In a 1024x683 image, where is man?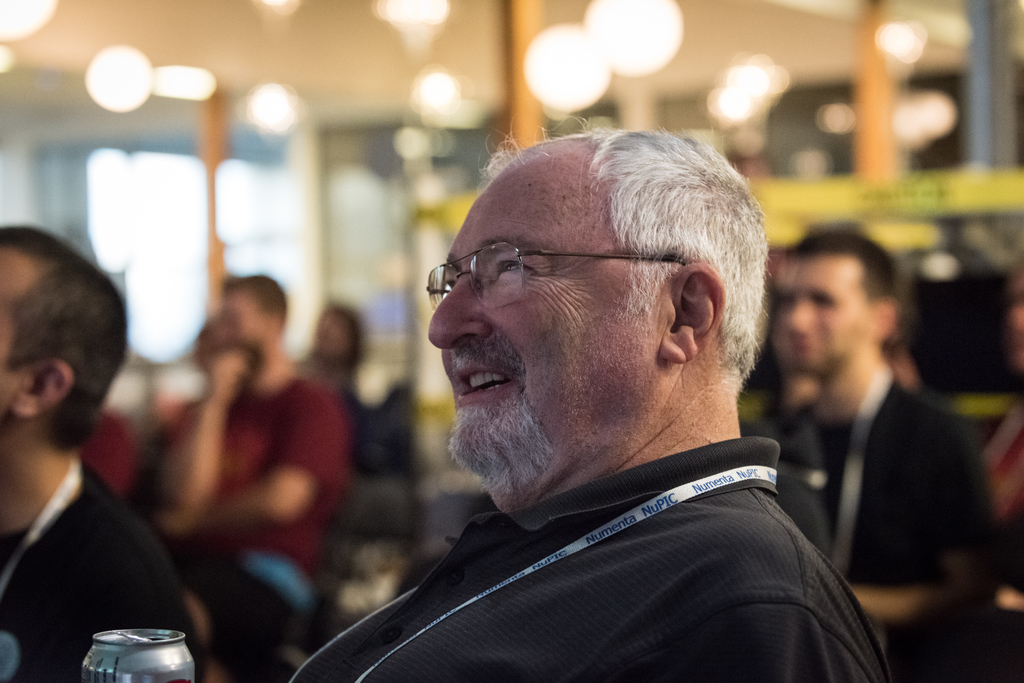
bbox(0, 216, 223, 682).
